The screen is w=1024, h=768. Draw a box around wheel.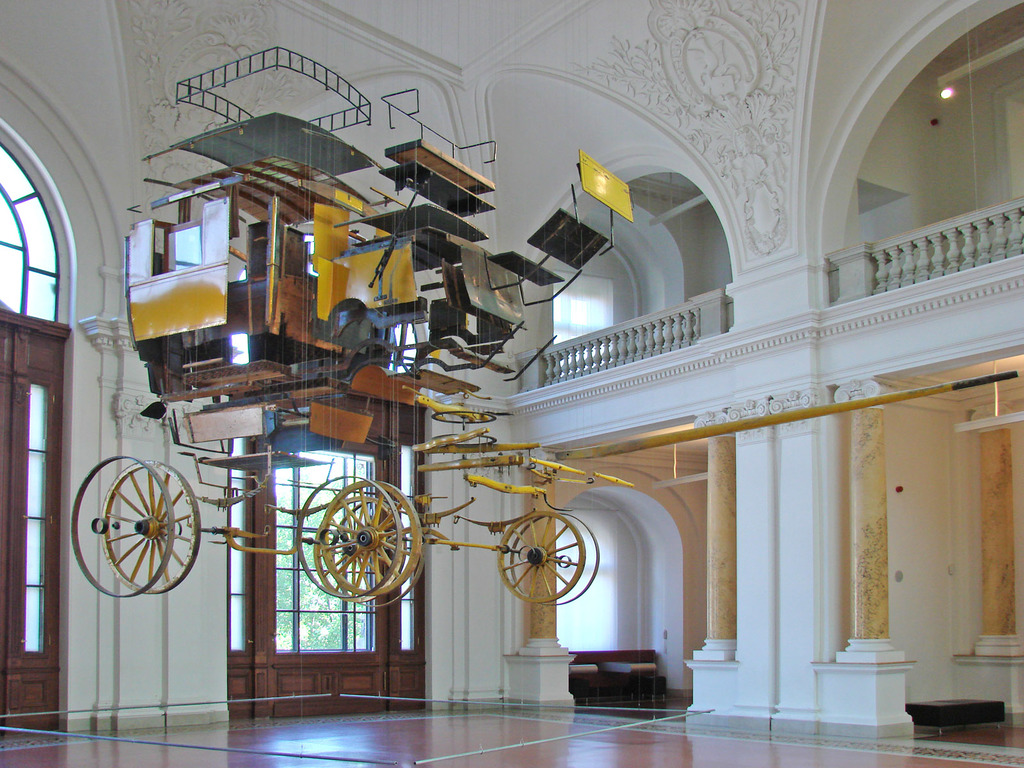
bbox=(383, 557, 419, 606).
